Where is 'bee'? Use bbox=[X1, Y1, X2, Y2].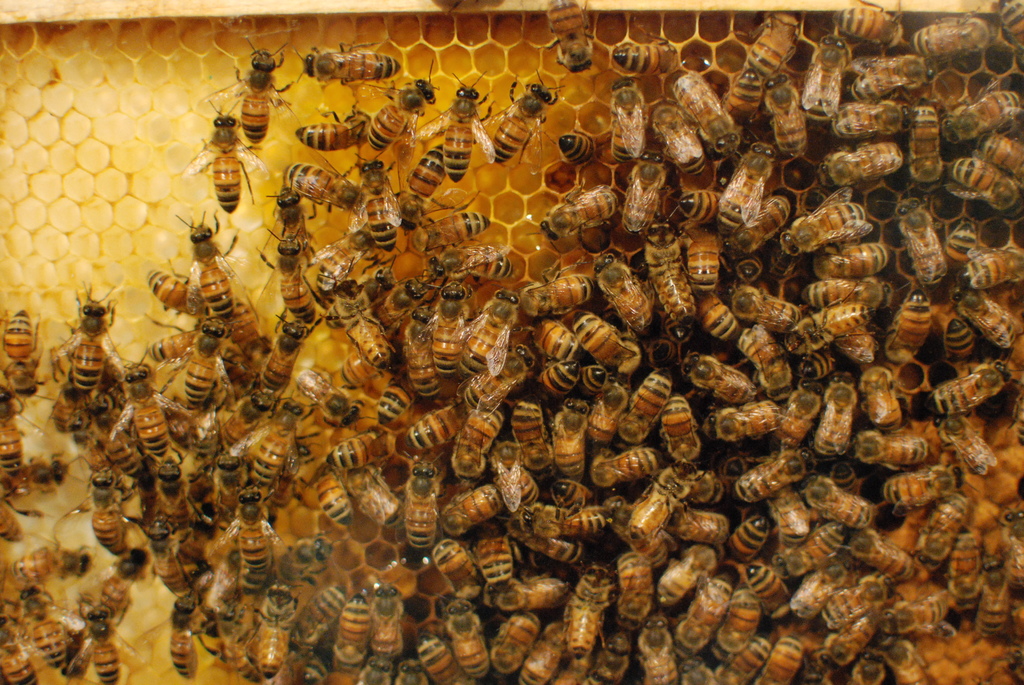
bbox=[161, 590, 207, 684].
